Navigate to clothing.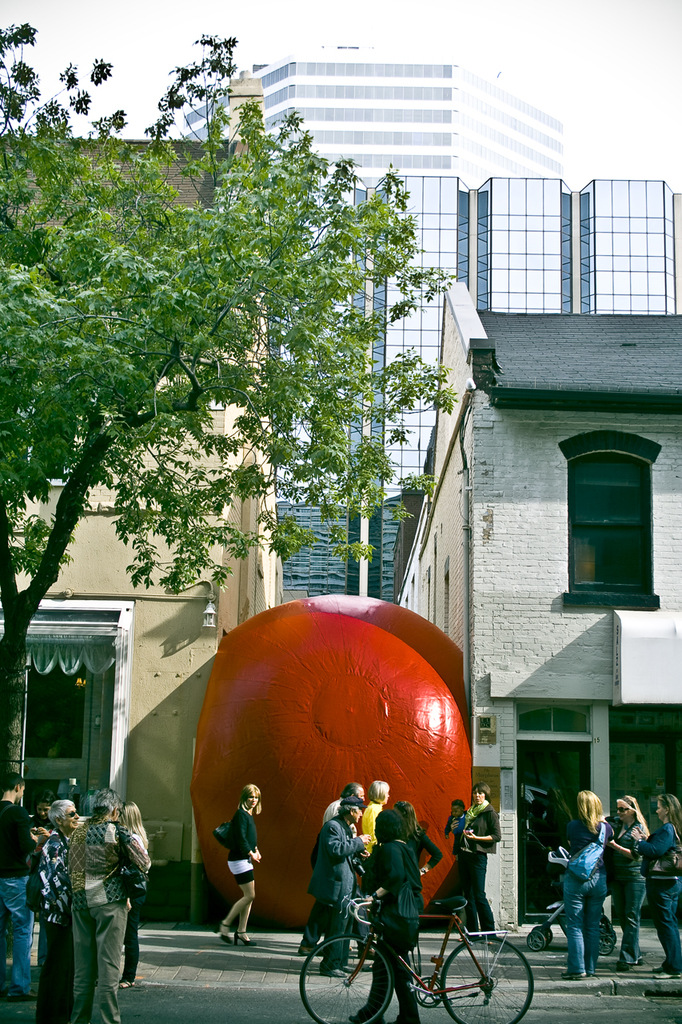
Navigation target: [x1=651, y1=827, x2=681, y2=966].
